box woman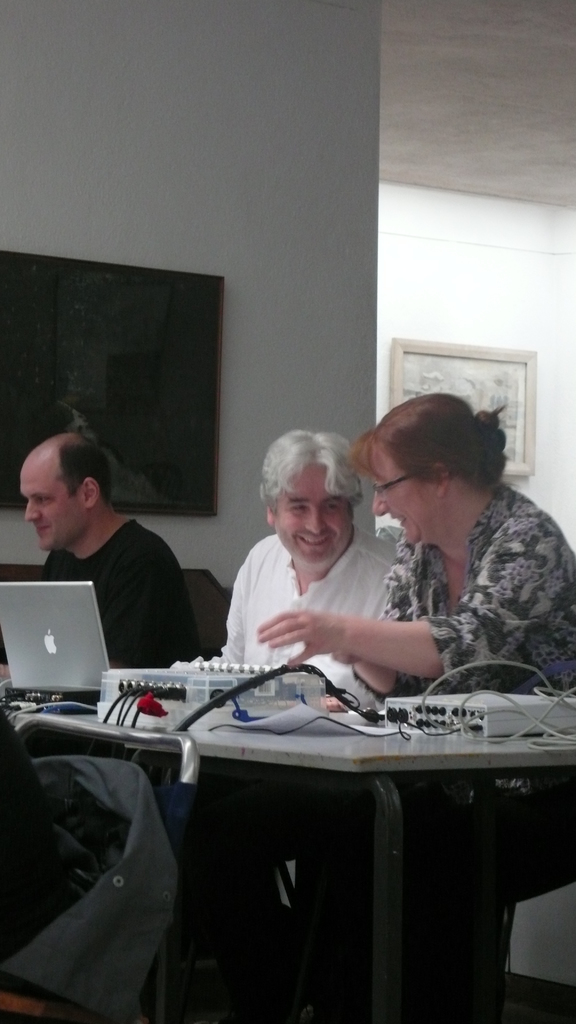
detection(260, 417, 534, 746)
